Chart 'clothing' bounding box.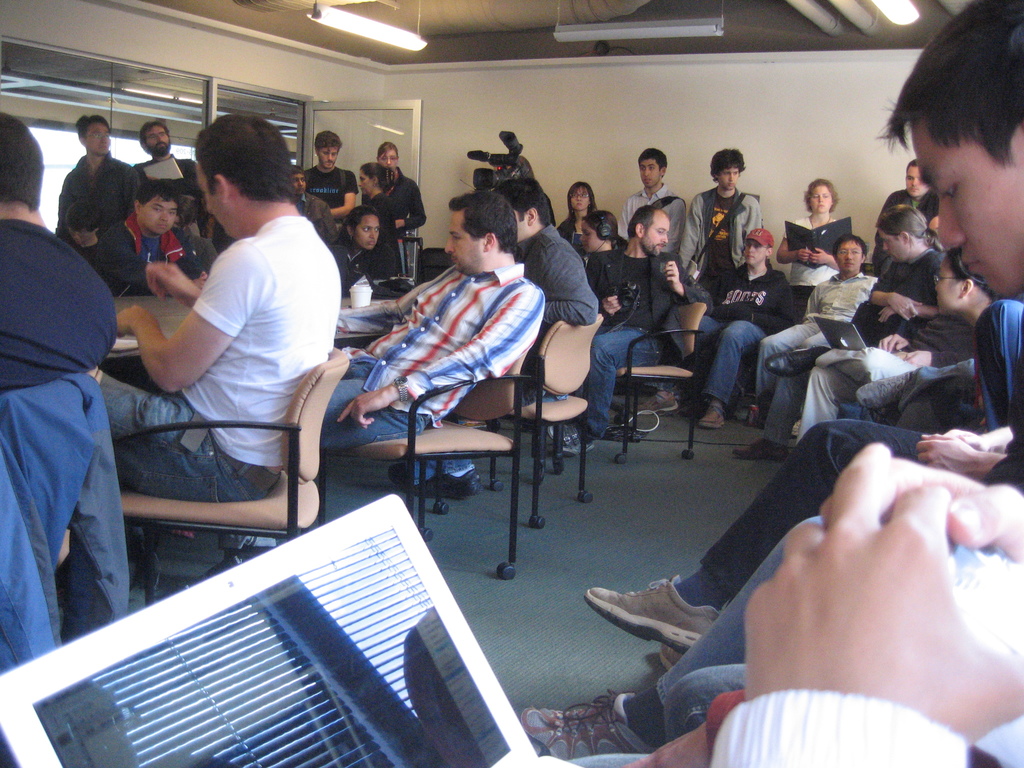
Charted: crop(901, 292, 997, 438).
